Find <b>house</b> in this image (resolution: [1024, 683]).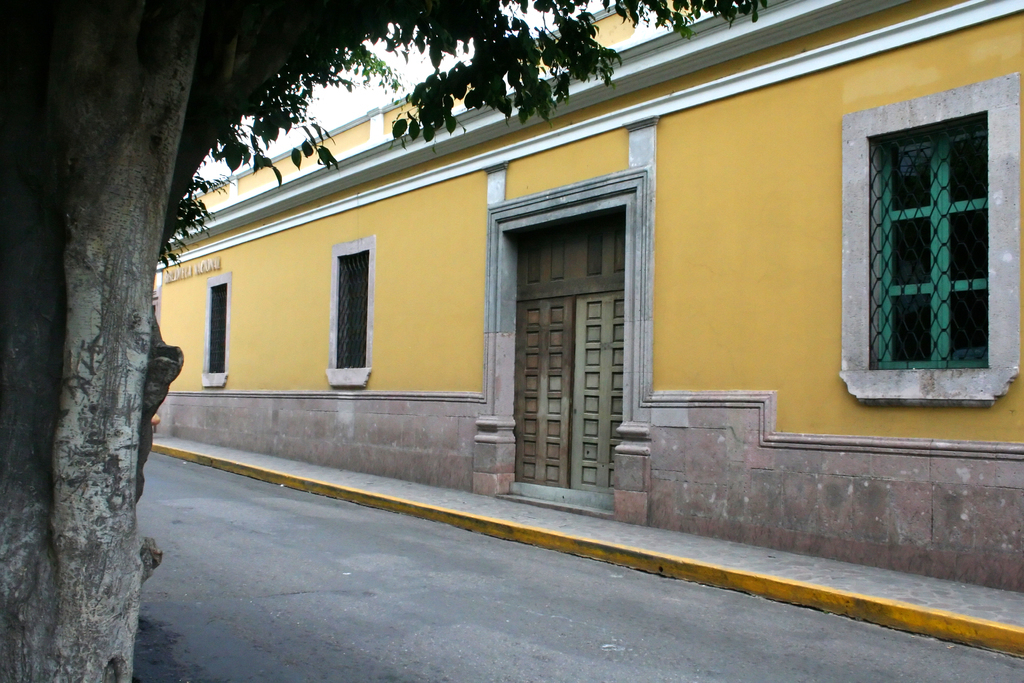
Rect(155, 0, 1023, 595).
